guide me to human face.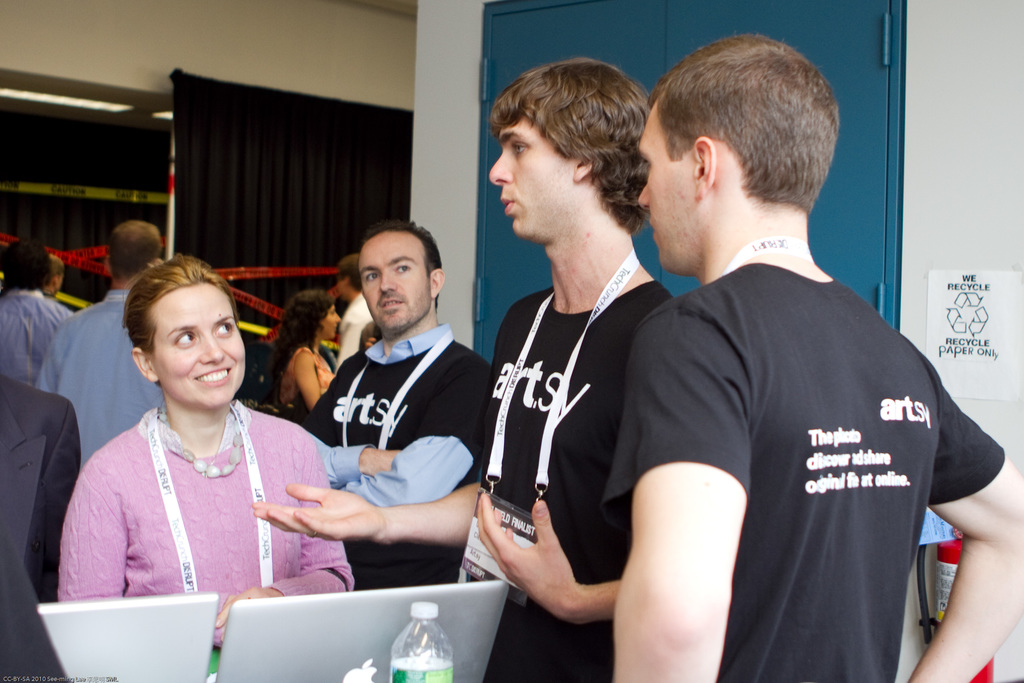
Guidance: bbox=(634, 106, 694, 285).
